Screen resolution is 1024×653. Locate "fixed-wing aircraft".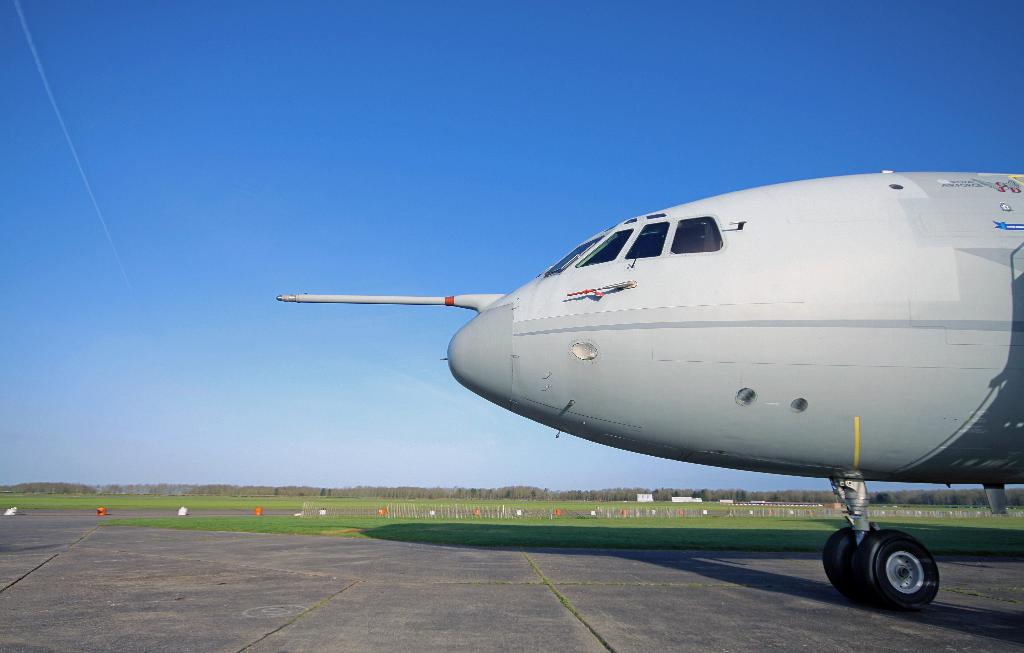
[left=273, top=168, right=1023, bottom=615].
